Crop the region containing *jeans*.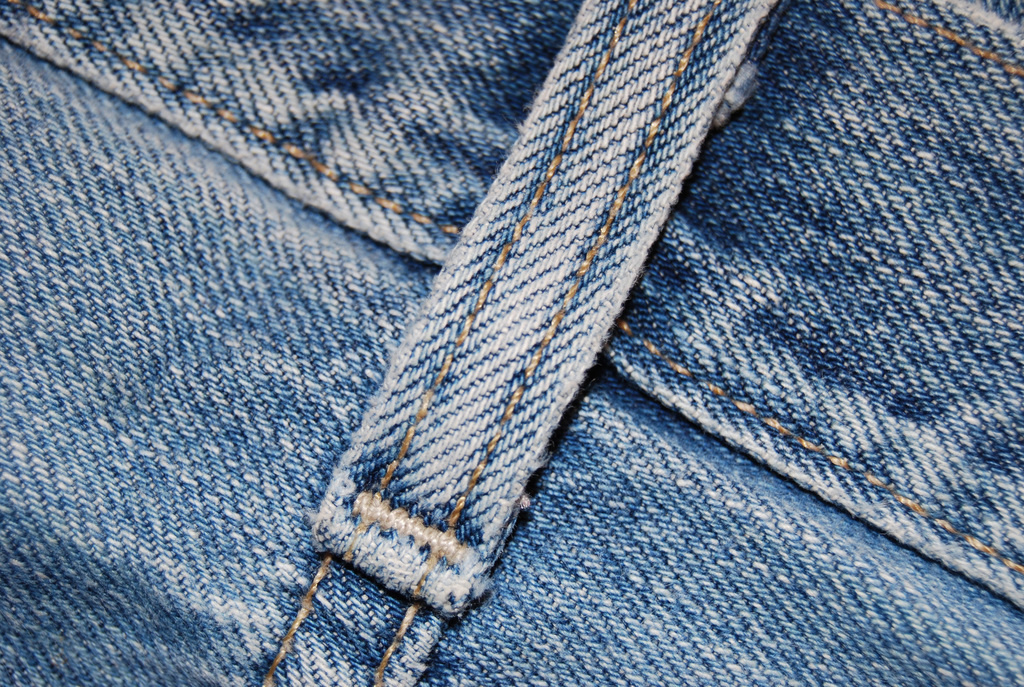
Crop region: 54,0,1002,686.
